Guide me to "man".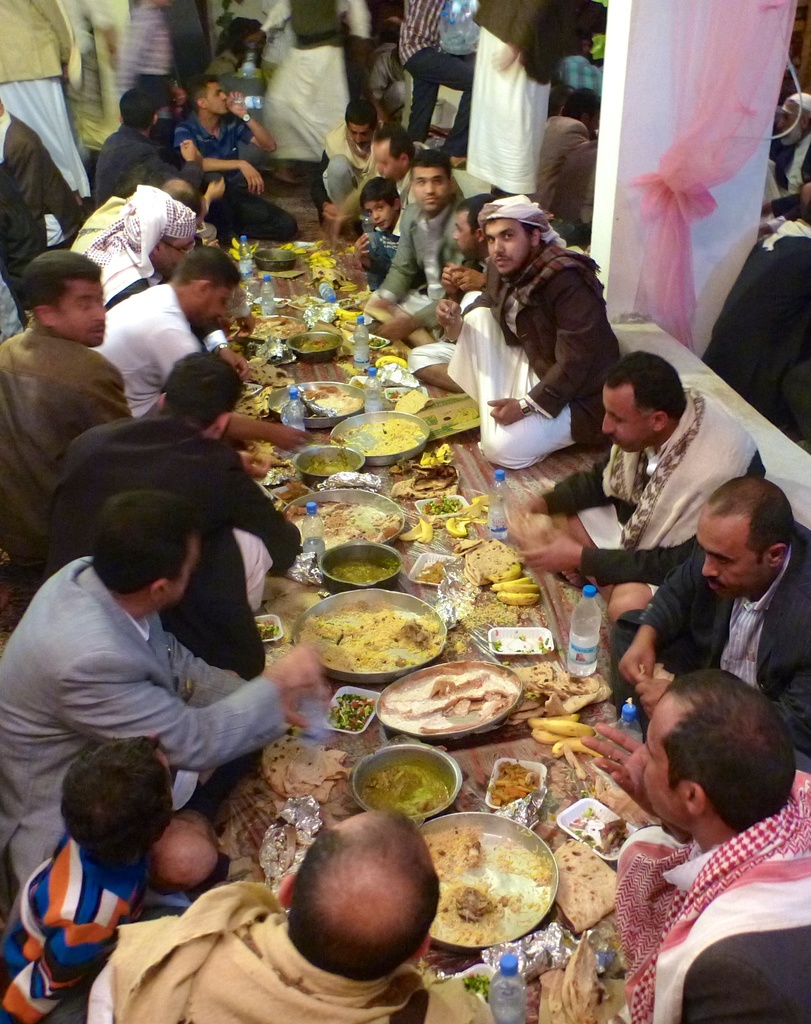
Guidance: (left=397, top=204, right=528, bottom=385).
